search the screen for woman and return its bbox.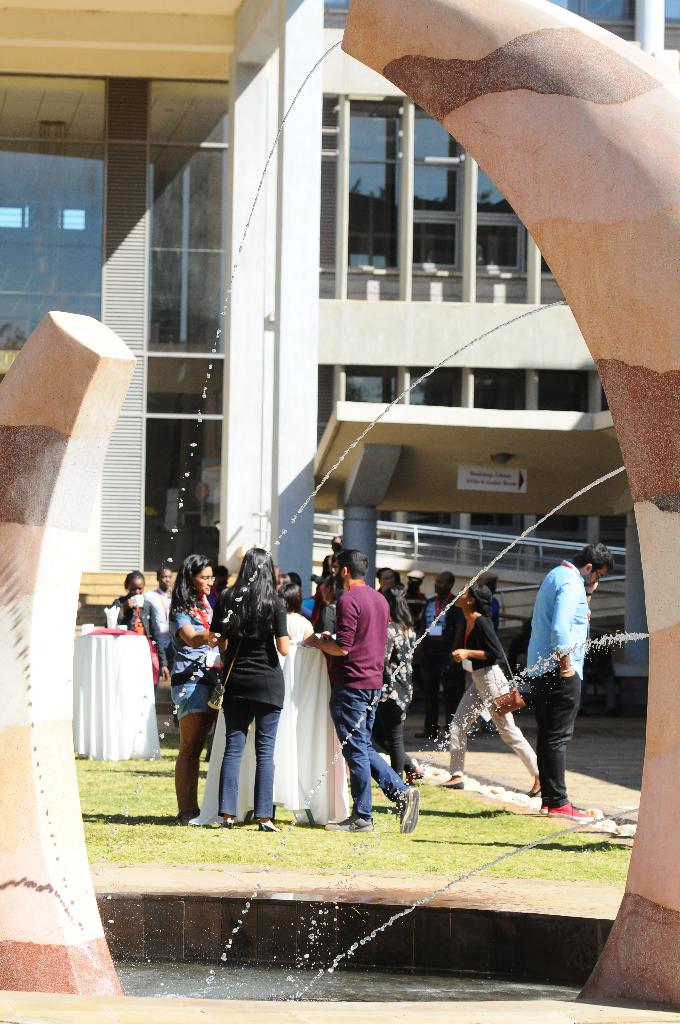
Found: (159, 556, 220, 825).
